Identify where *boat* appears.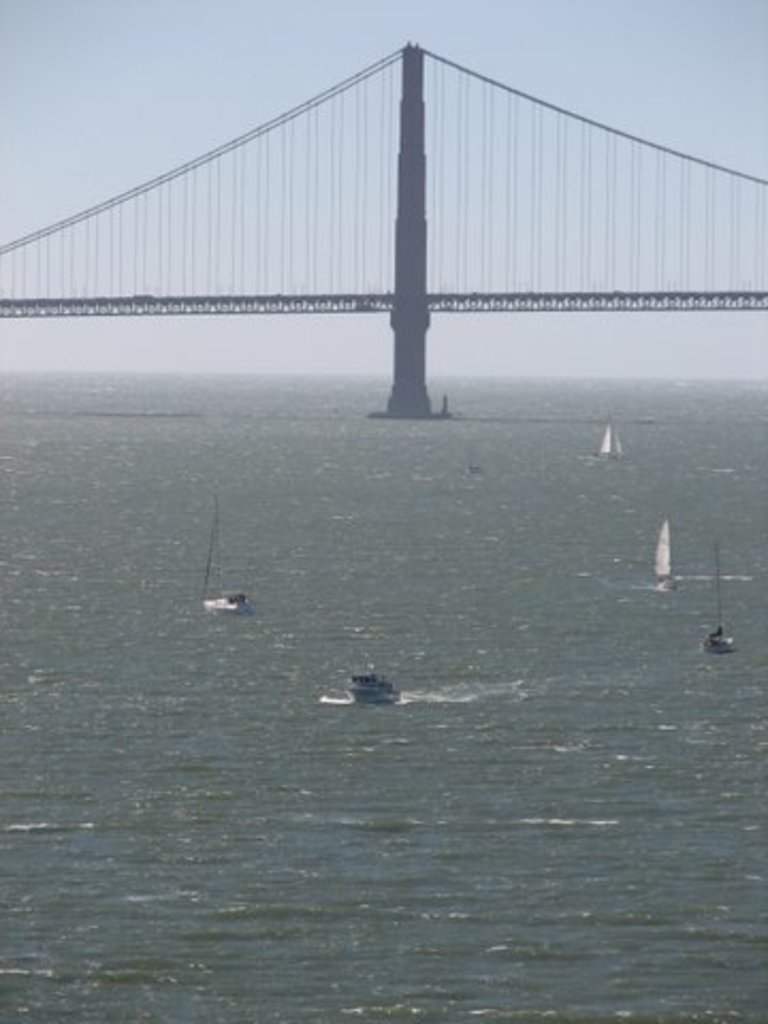
Appears at [657, 518, 678, 589].
